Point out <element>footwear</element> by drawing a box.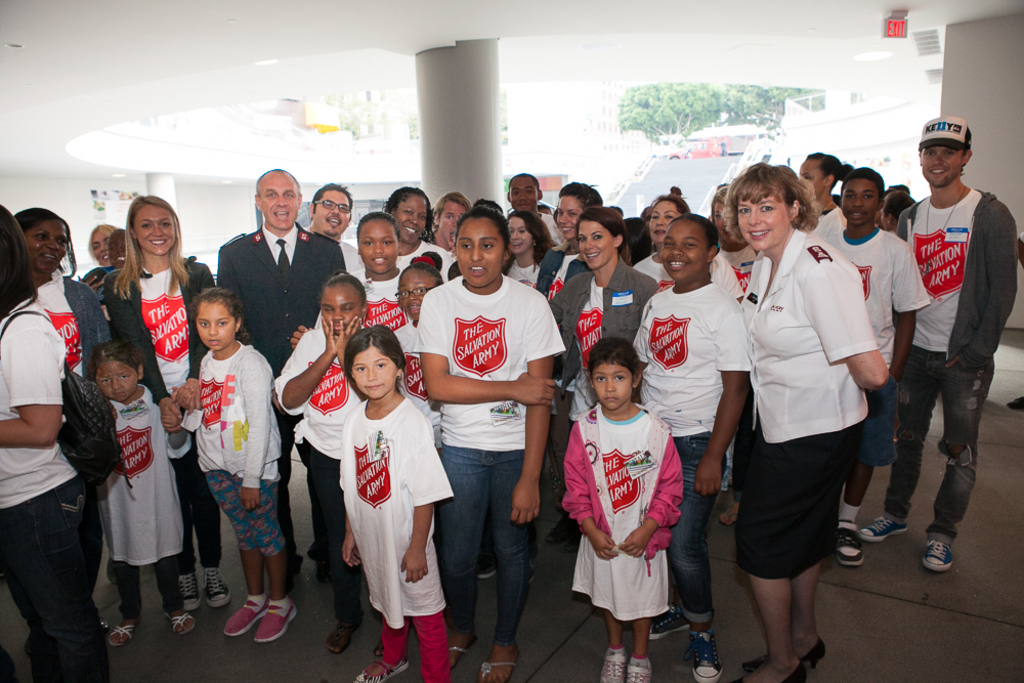
BBox(624, 653, 652, 682).
